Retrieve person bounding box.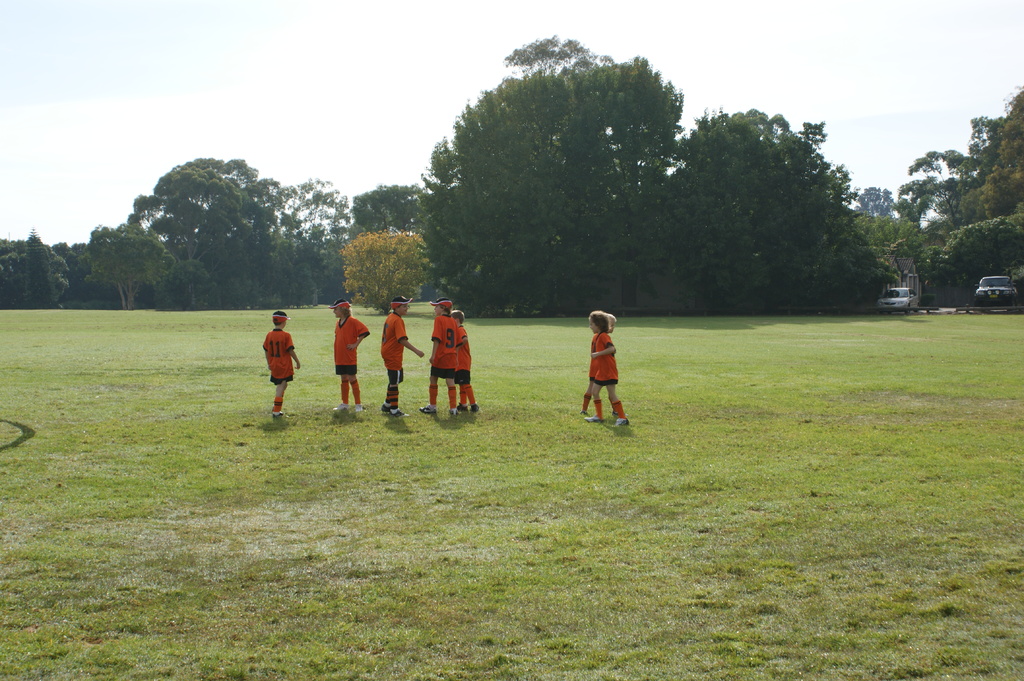
Bounding box: l=379, t=295, r=428, b=417.
